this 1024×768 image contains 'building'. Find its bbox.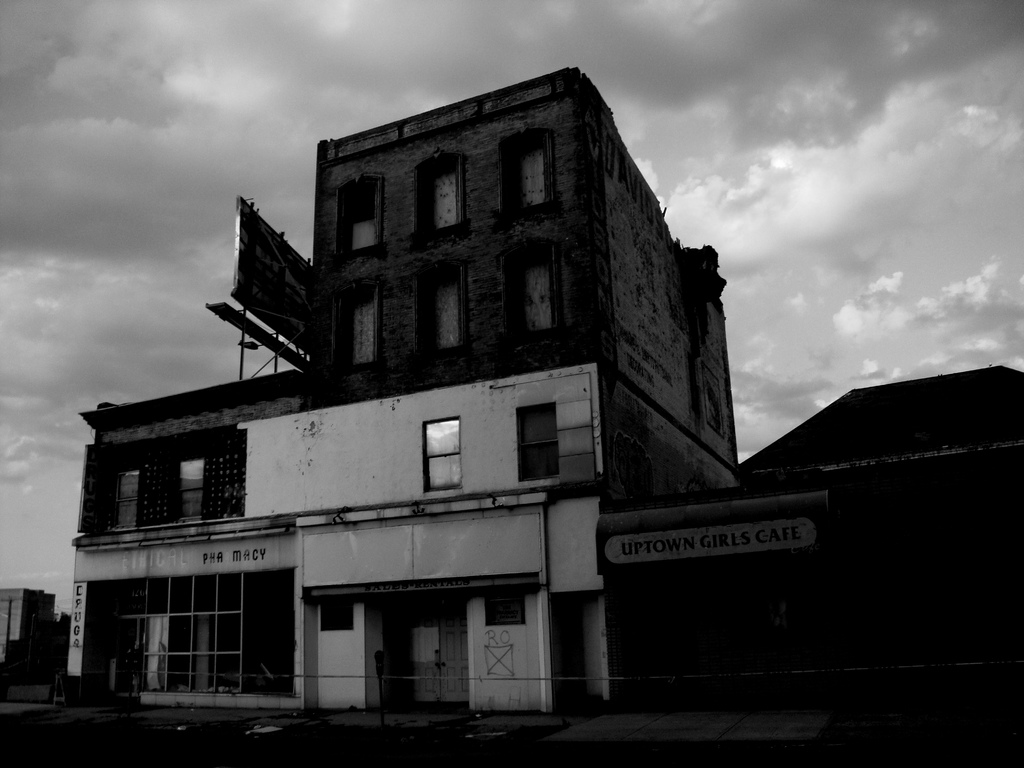
[x1=733, y1=363, x2=1023, y2=682].
